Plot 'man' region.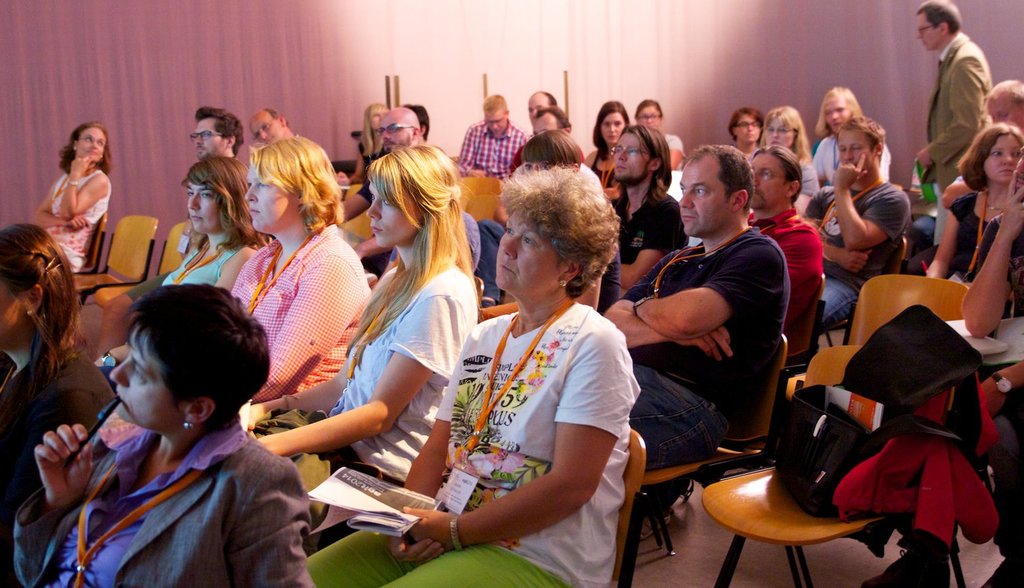
Plotted at left=608, top=123, right=689, bottom=298.
